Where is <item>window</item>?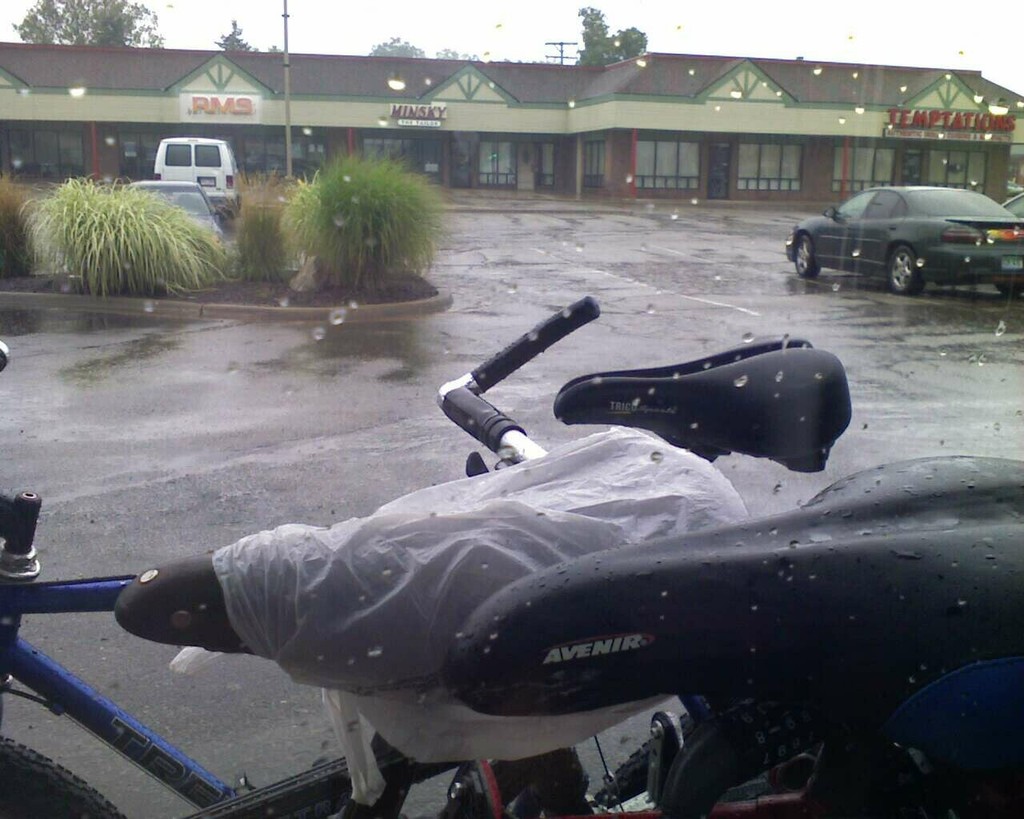
locate(5, 129, 87, 175).
